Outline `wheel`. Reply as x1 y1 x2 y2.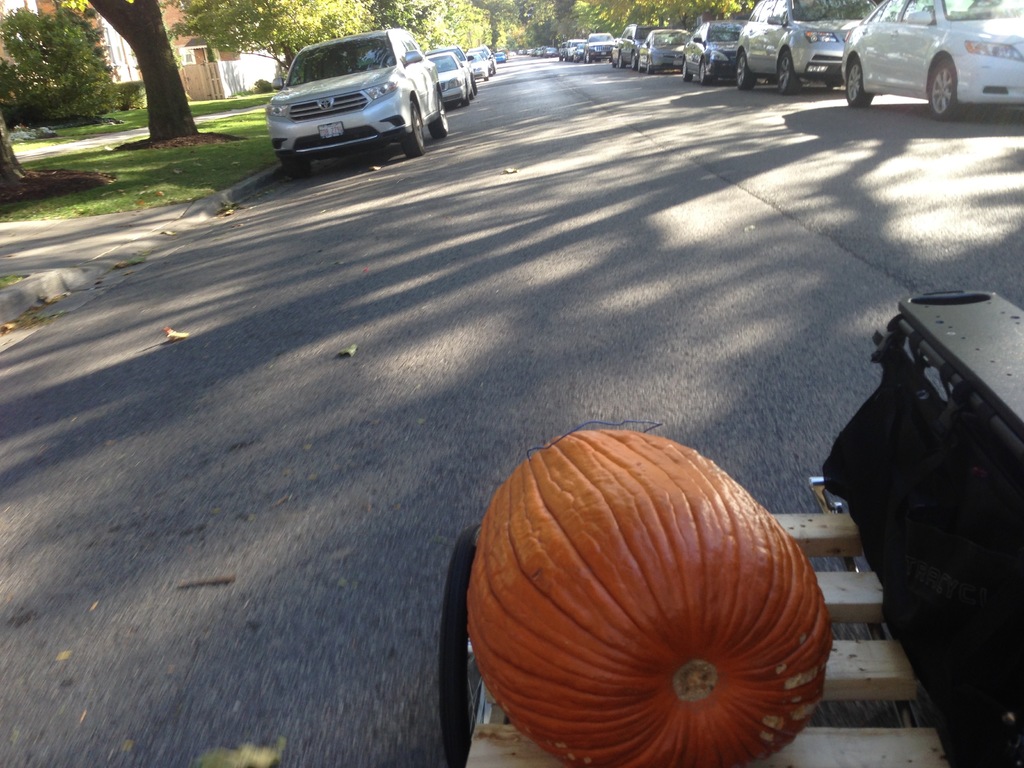
579 55 584 64.
